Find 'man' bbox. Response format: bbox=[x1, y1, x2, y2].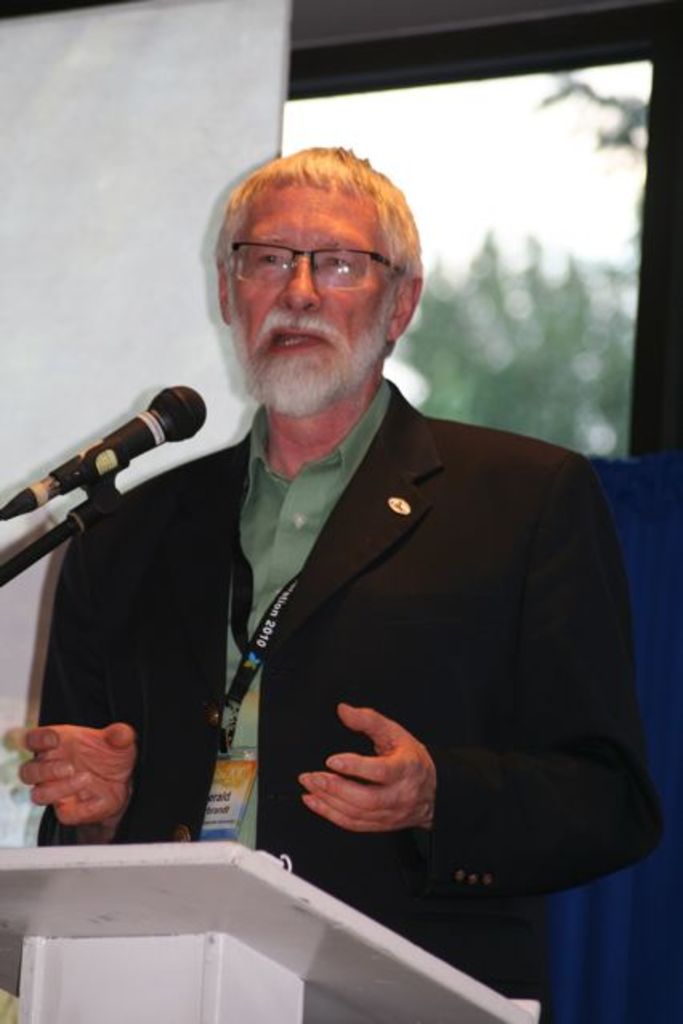
bbox=[63, 135, 653, 885].
